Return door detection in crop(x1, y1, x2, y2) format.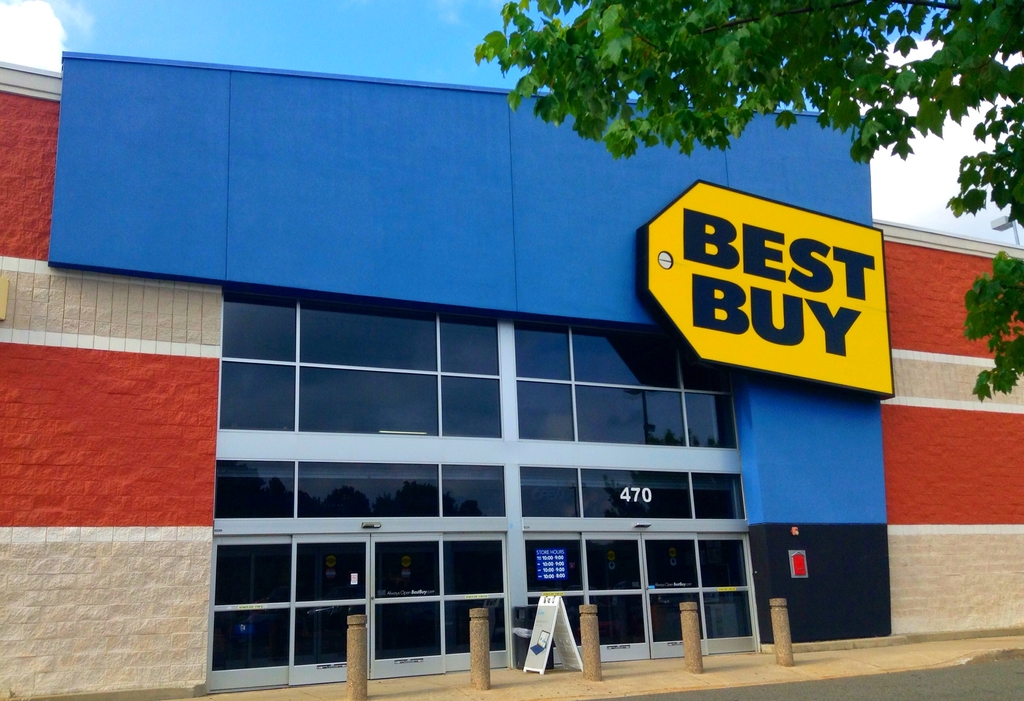
crop(368, 535, 516, 682).
